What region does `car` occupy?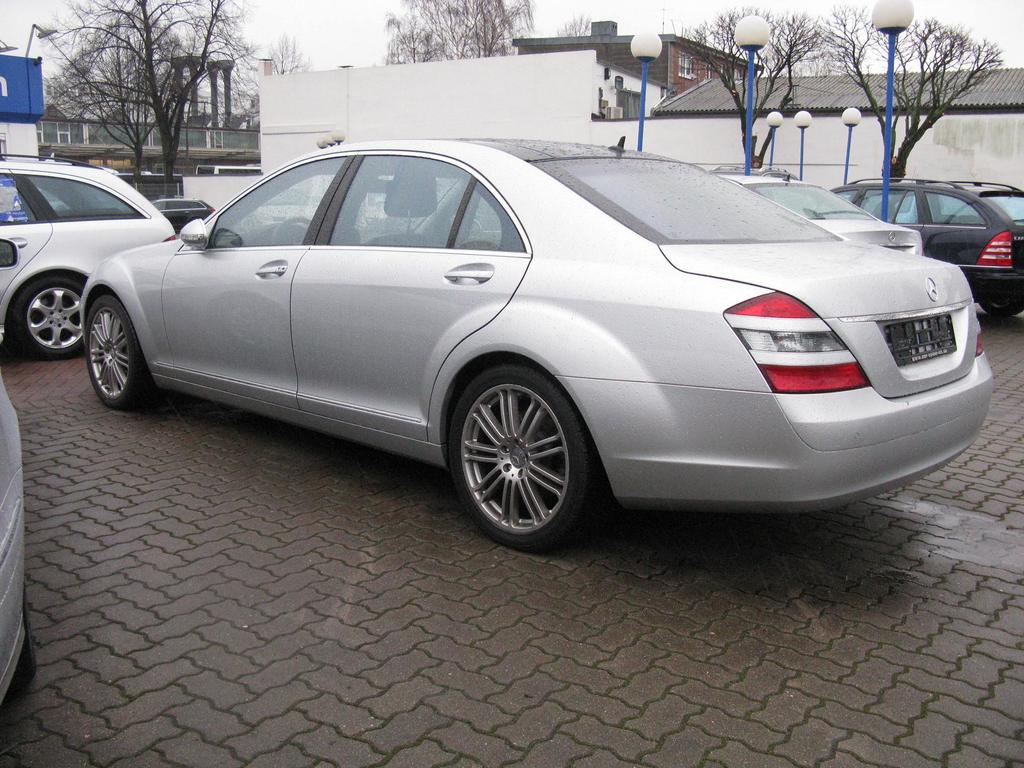
[left=75, top=134, right=1001, bottom=558].
